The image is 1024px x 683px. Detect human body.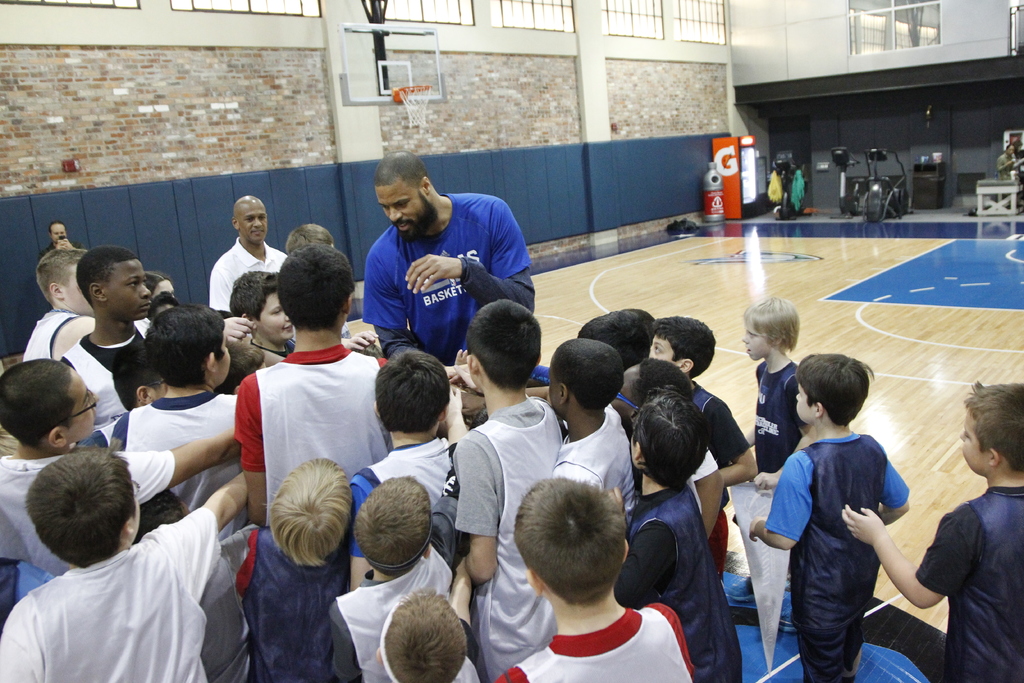
Detection: <box>755,352,930,682</box>.
